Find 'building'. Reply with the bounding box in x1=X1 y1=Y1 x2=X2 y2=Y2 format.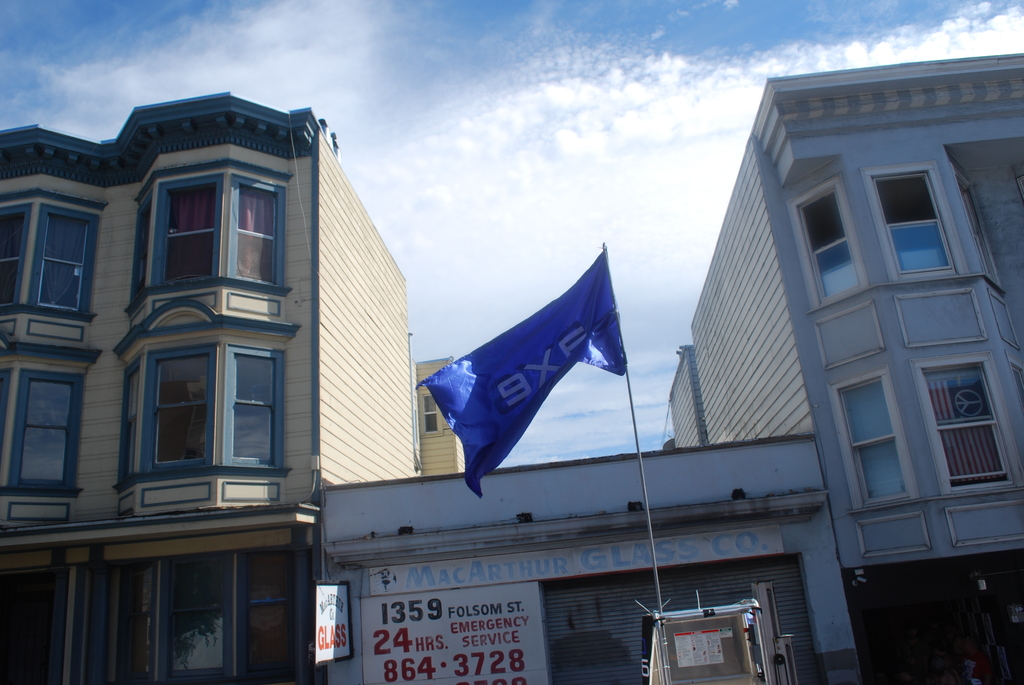
x1=664 y1=45 x2=1023 y2=684.
